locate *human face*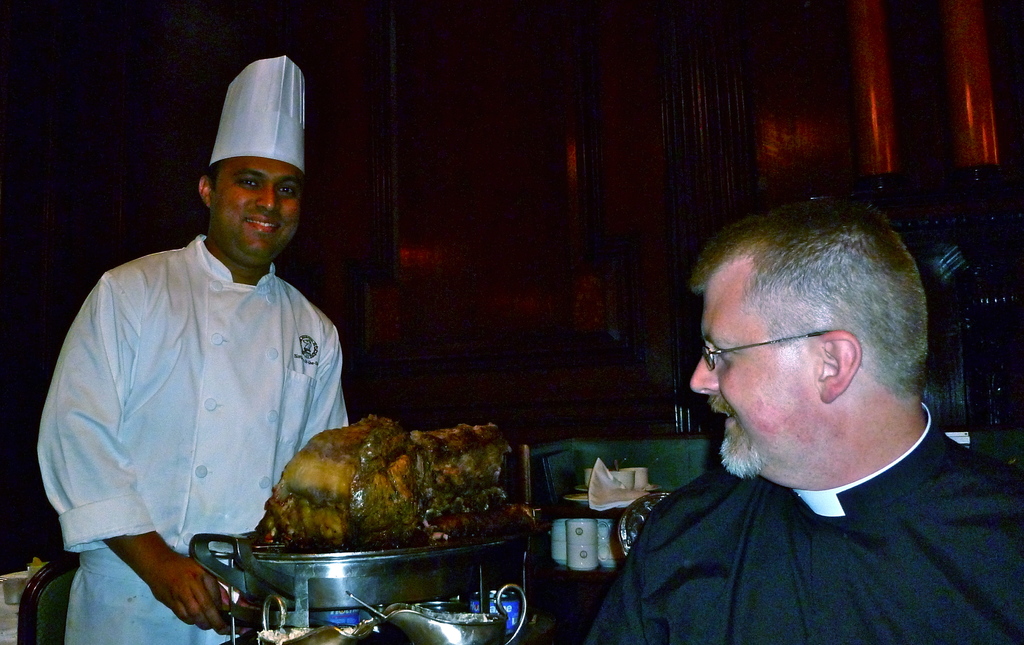
detection(216, 157, 301, 261)
